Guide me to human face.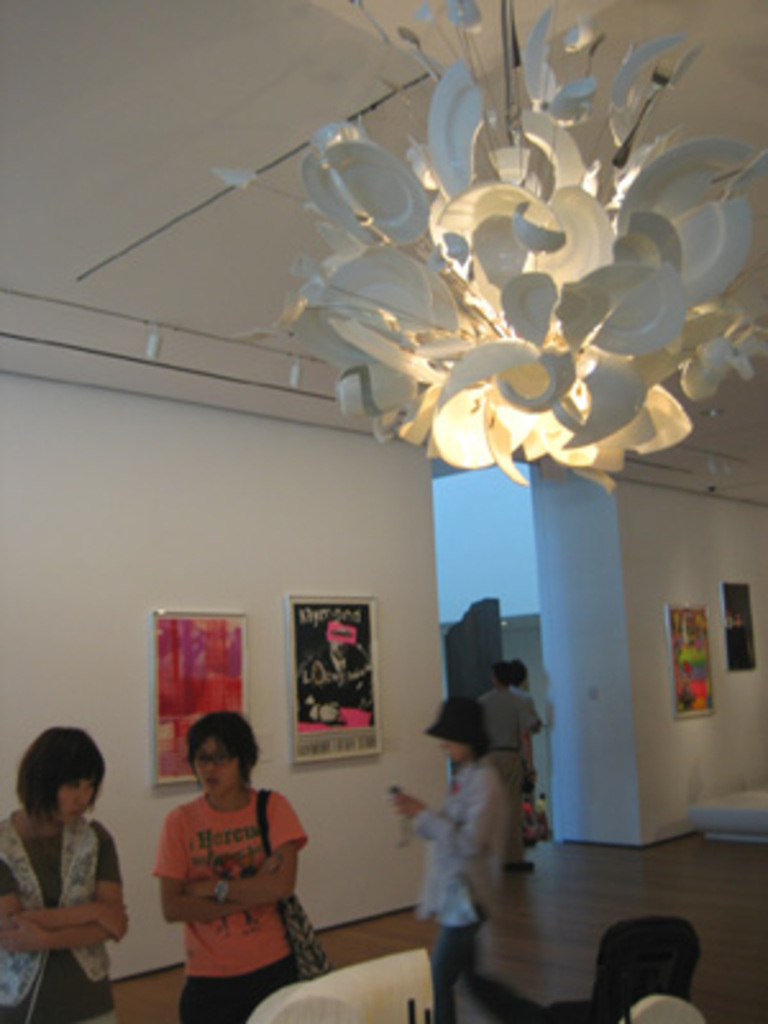
Guidance: box(56, 773, 102, 819).
